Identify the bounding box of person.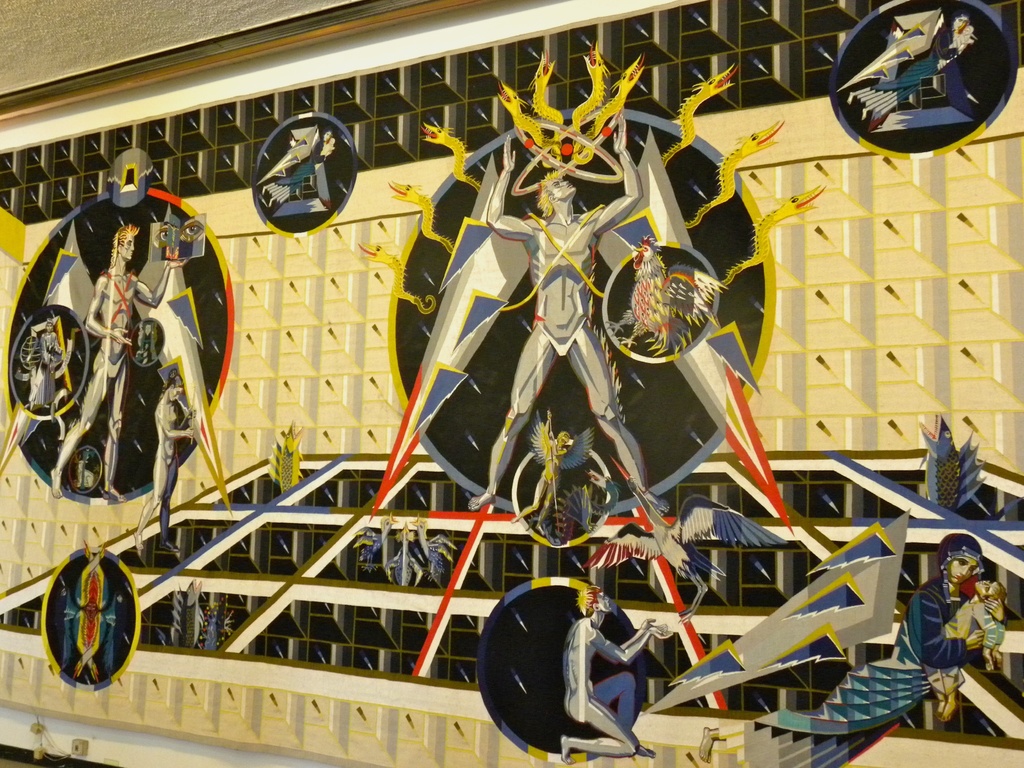
50,228,188,507.
